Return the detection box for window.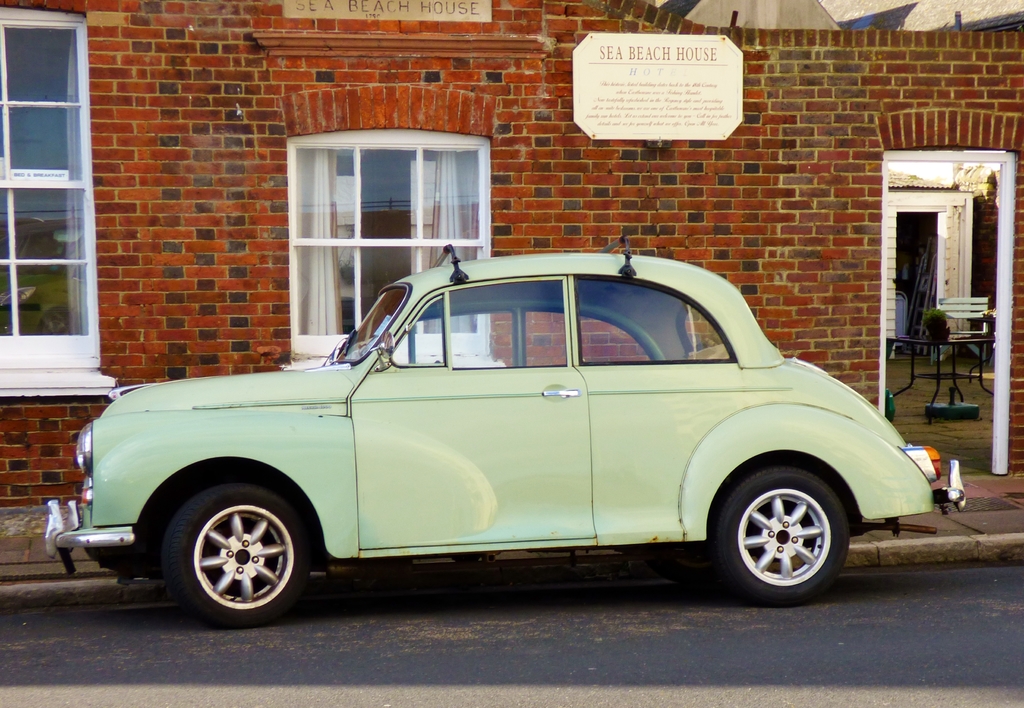
bbox(287, 134, 493, 374).
